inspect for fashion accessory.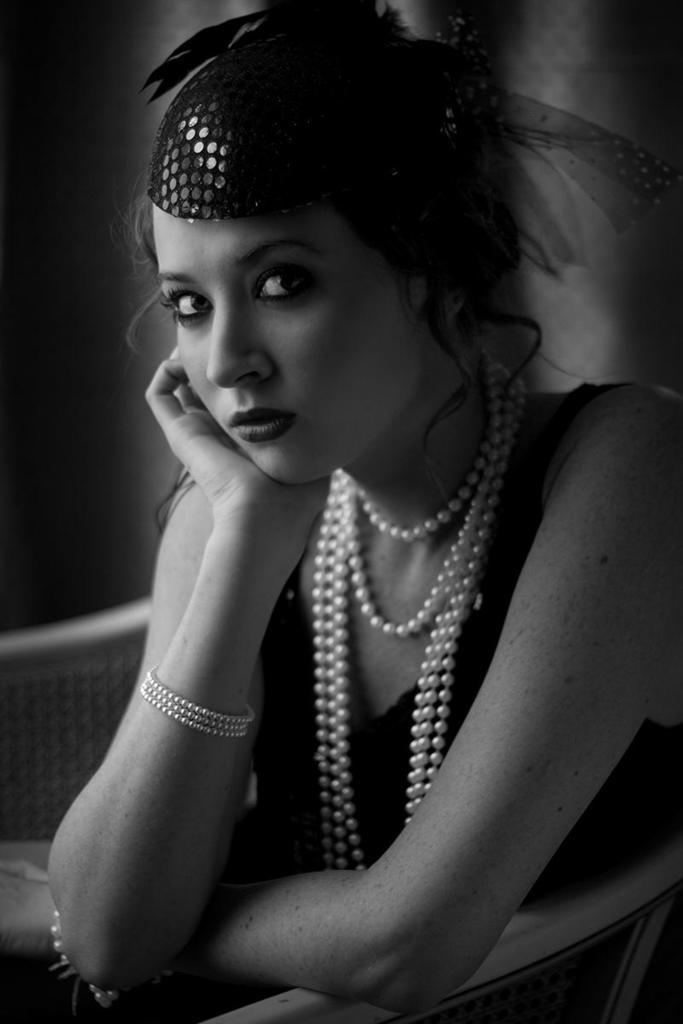
Inspection: 146, 0, 670, 236.
